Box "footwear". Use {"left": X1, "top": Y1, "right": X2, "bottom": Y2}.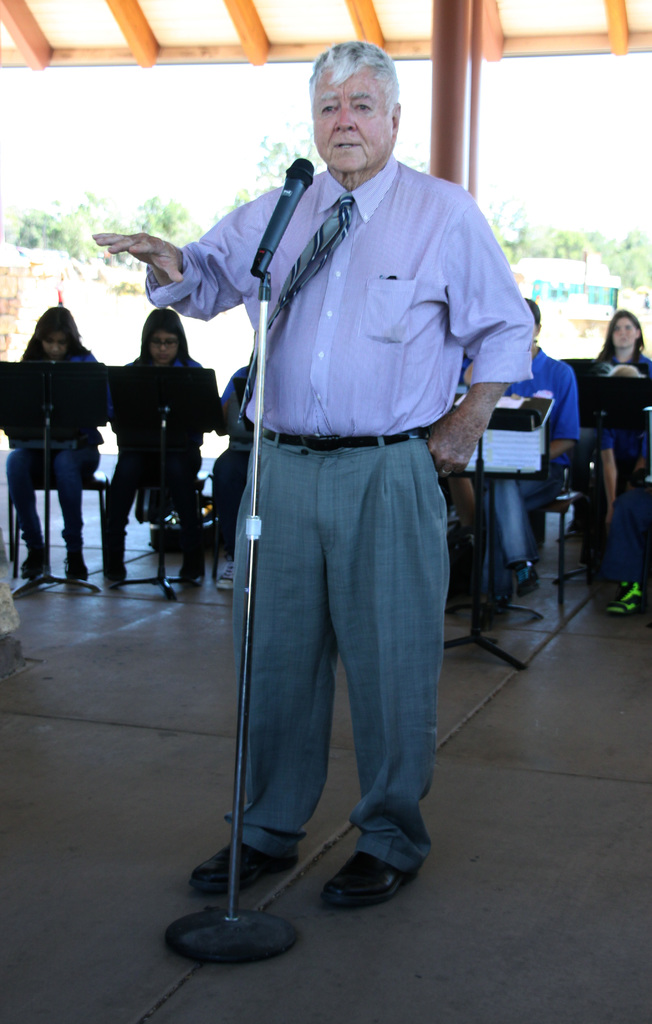
{"left": 178, "top": 538, "right": 210, "bottom": 588}.
